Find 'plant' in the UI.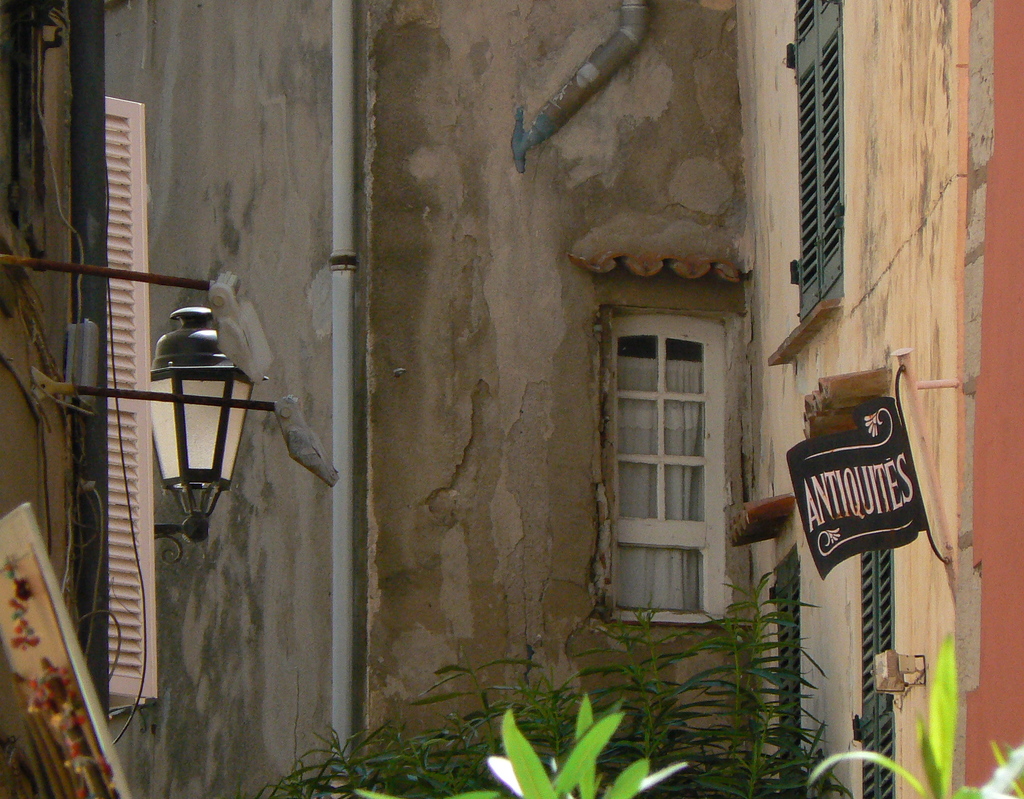
UI element at l=804, t=641, r=1023, b=798.
